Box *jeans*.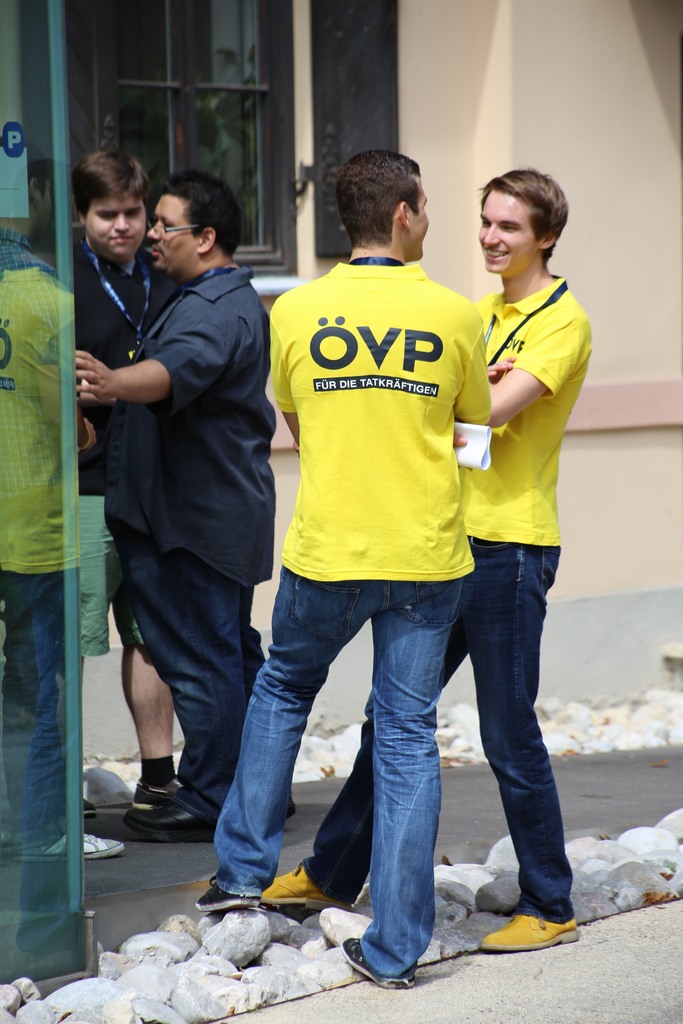
200 561 472 975.
